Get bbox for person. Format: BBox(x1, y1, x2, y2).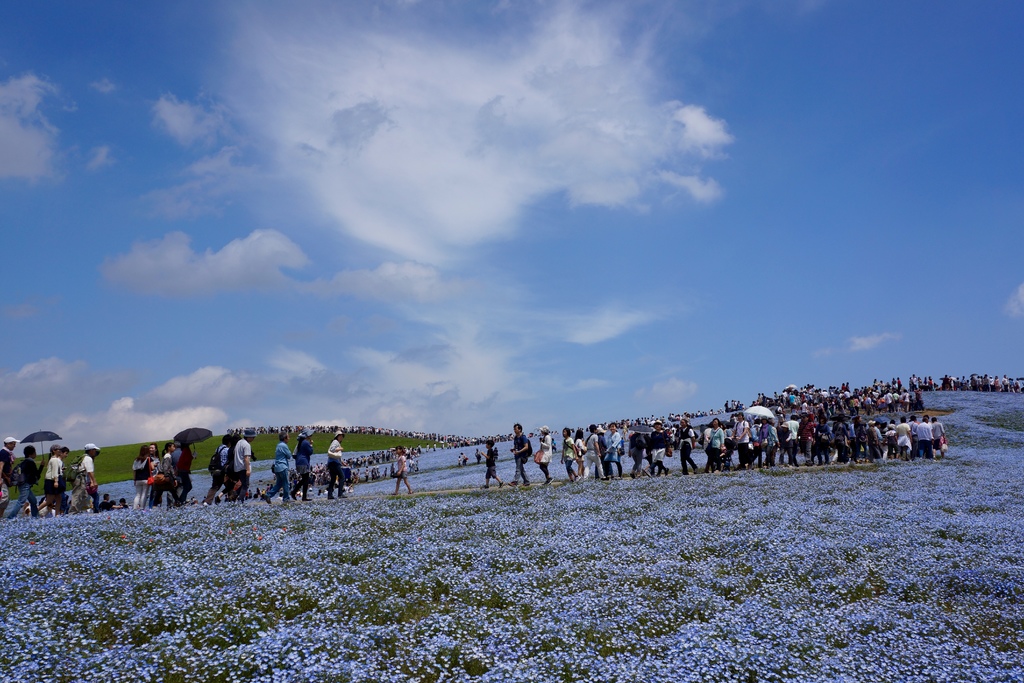
BBox(534, 427, 552, 484).
